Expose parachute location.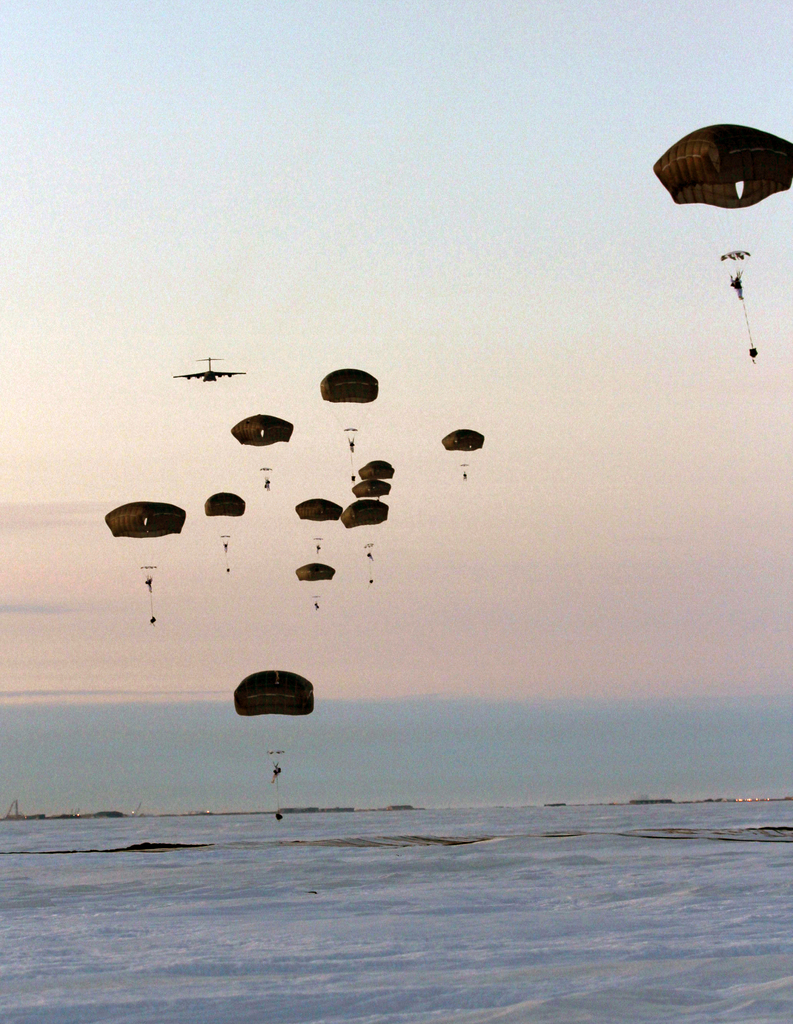
Exposed at [x1=353, y1=481, x2=390, y2=503].
